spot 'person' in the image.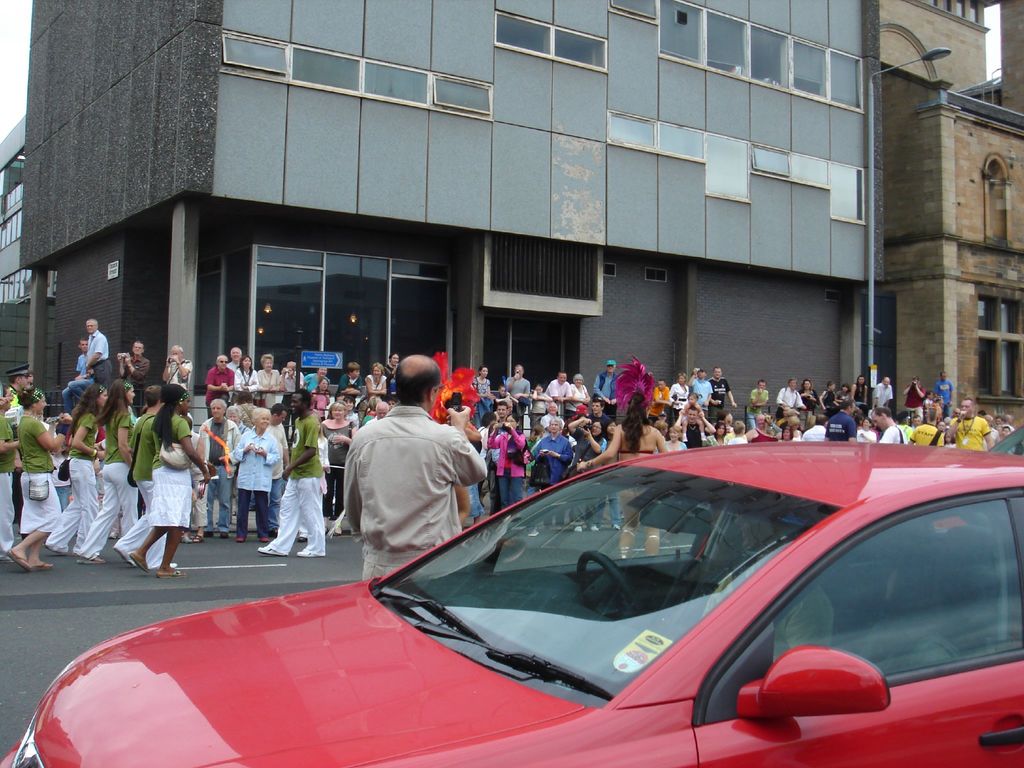
'person' found at {"x1": 522, "y1": 405, "x2": 575, "y2": 499}.
